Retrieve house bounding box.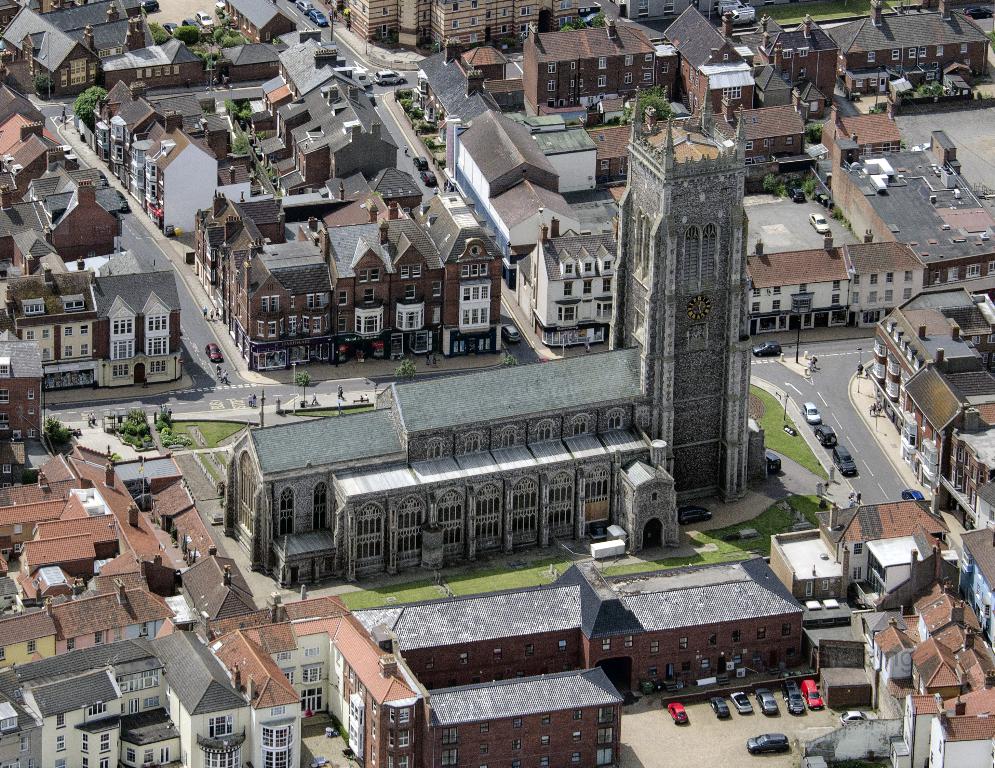
Bounding box: box(0, 712, 25, 767).
